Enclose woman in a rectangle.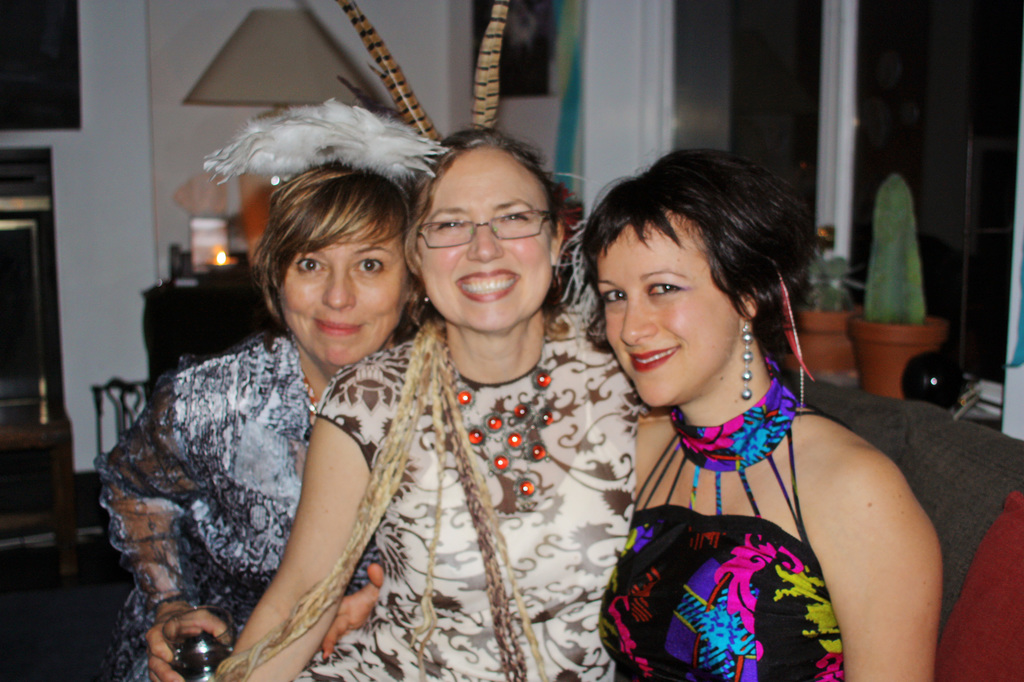
95,92,422,681.
